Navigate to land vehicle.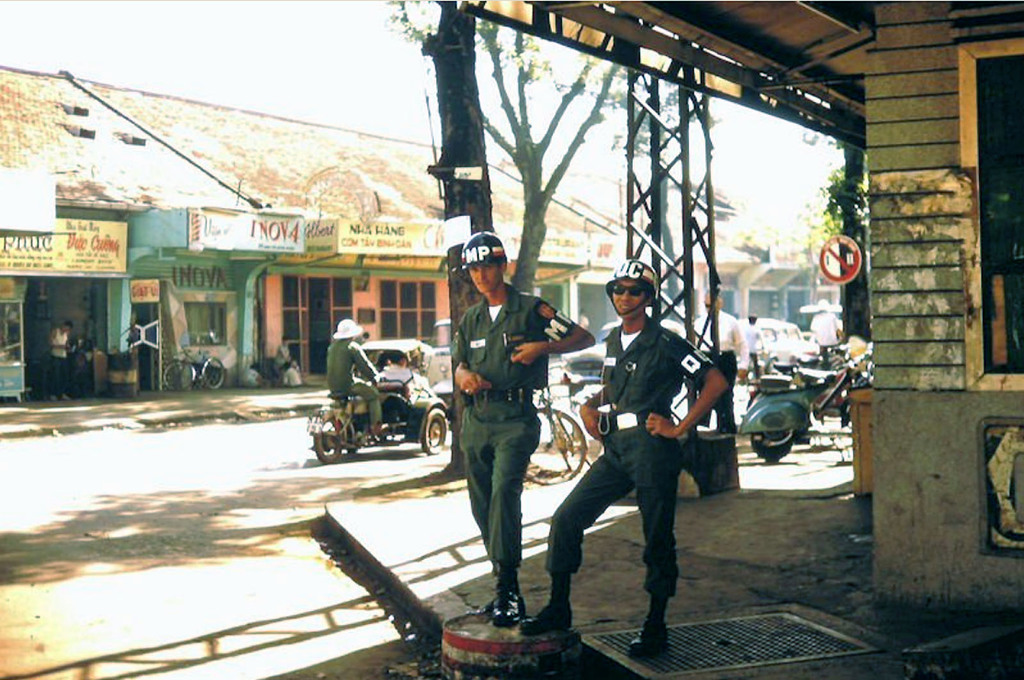
Navigation target: [321, 356, 450, 482].
